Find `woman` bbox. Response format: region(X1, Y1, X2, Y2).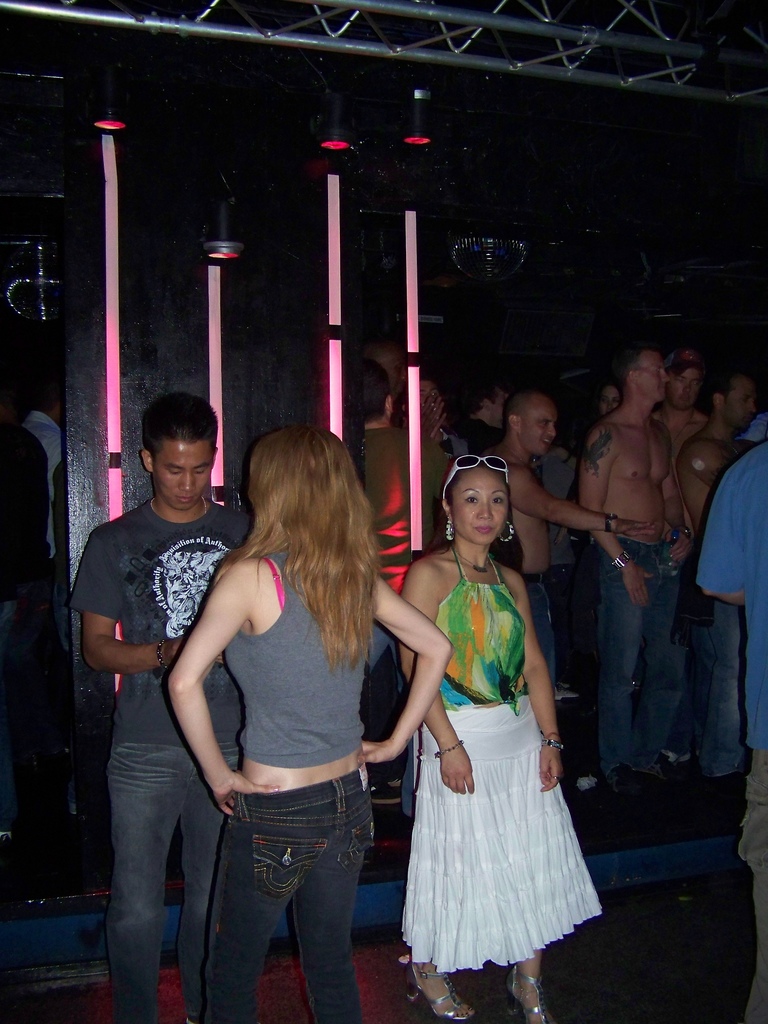
region(159, 428, 455, 1023).
